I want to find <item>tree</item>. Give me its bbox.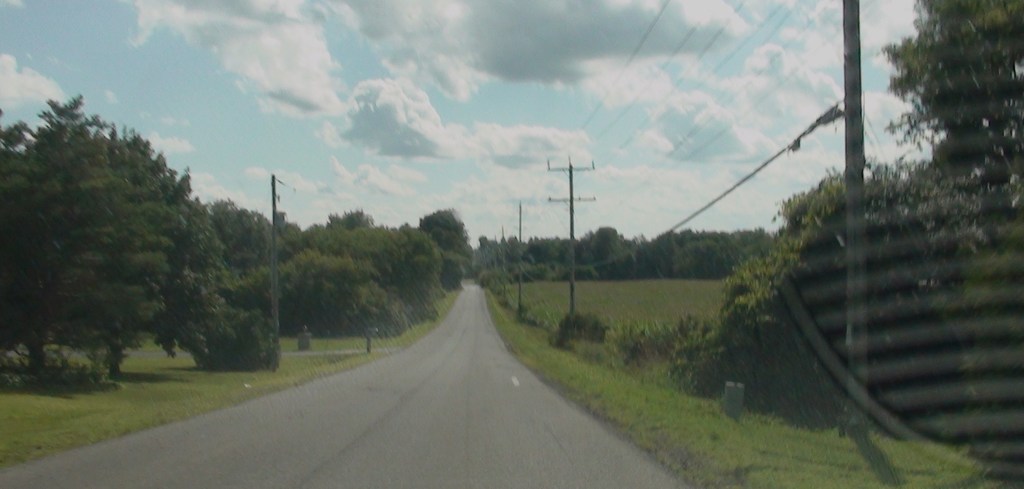
{"x1": 876, "y1": 0, "x2": 1023, "y2": 427}.
